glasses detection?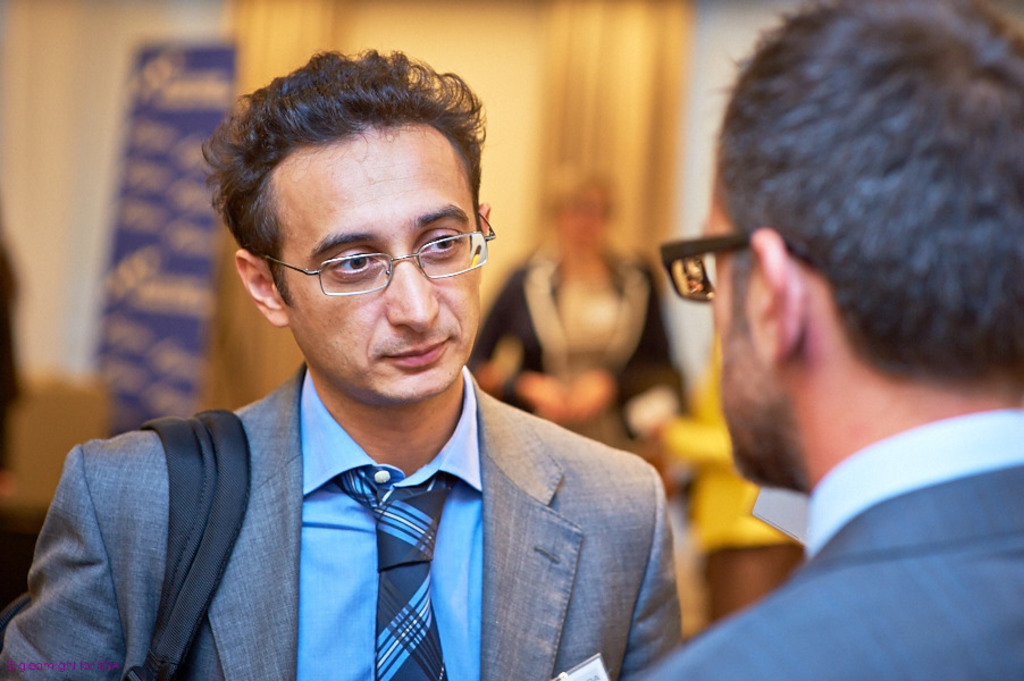
(x1=661, y1=238, x2=754, y2=304)
